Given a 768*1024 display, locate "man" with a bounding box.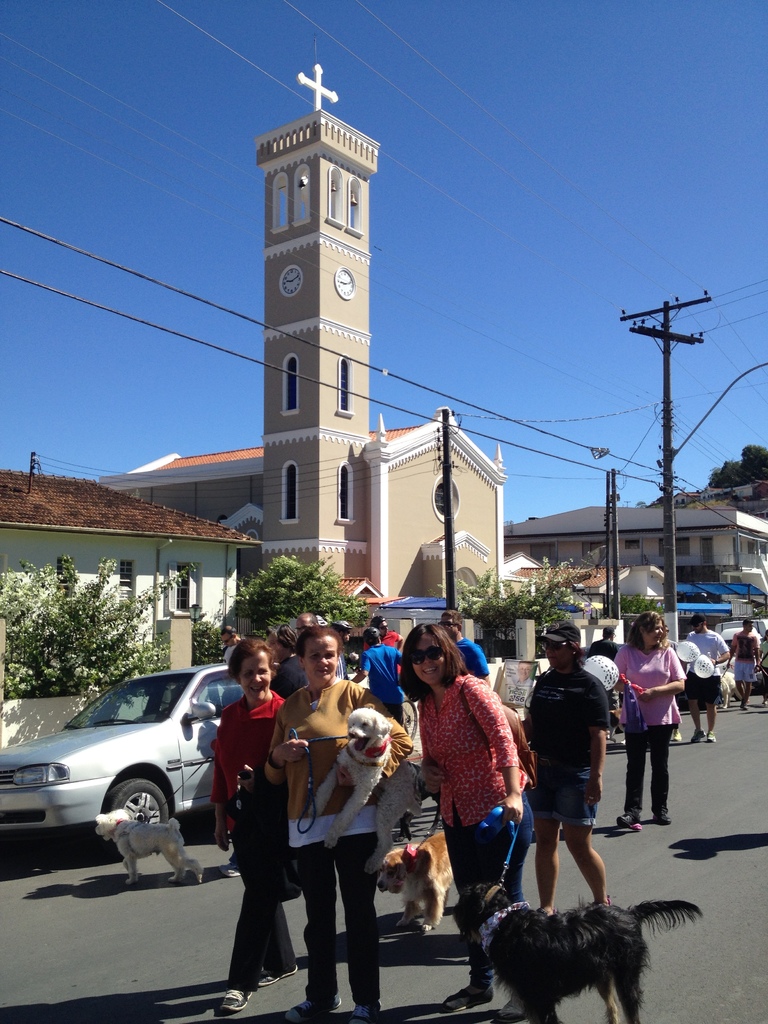
Located: 338 617 350 680.
